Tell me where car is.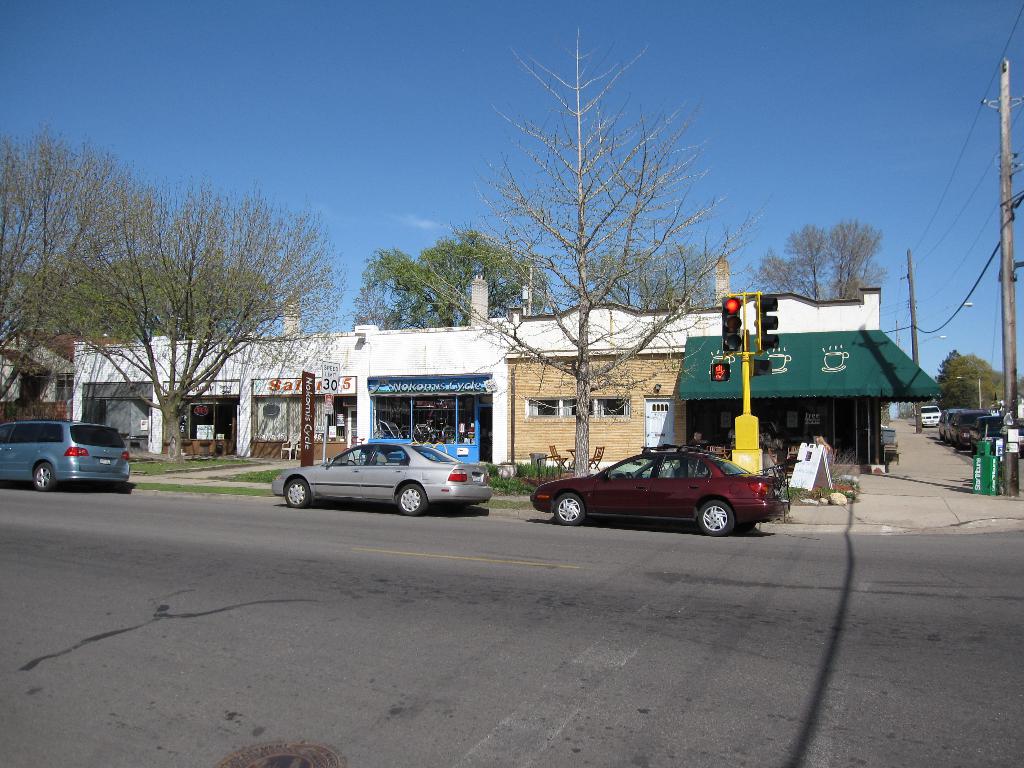
car is at (0, 419, 136, 496).
